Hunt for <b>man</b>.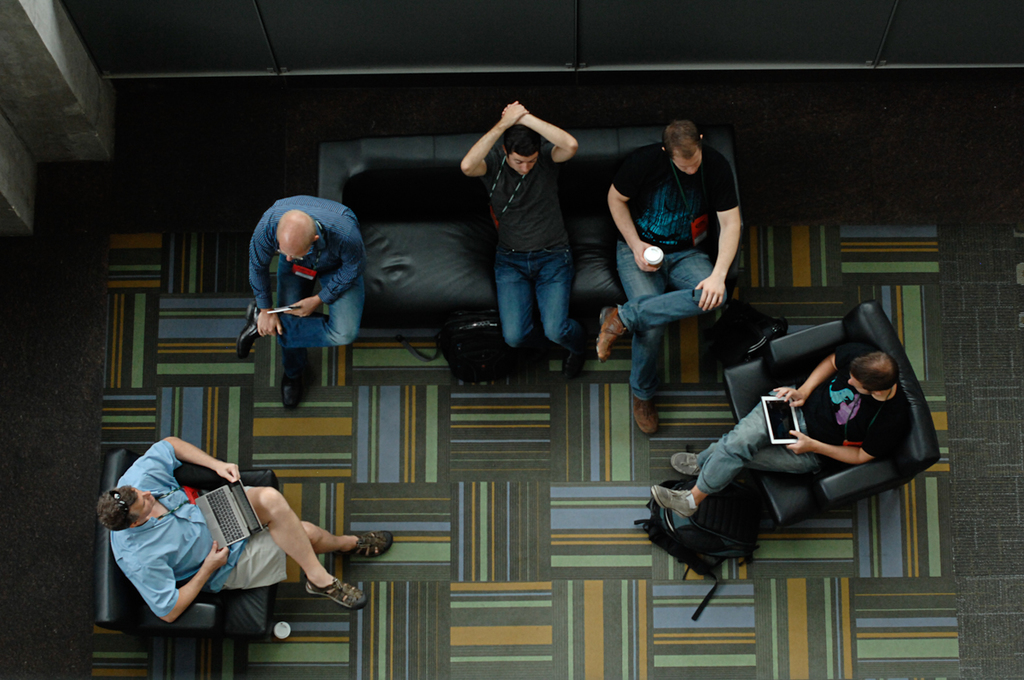
Hunted down at (x1=108, y1=419, x2=356, y2=650).
